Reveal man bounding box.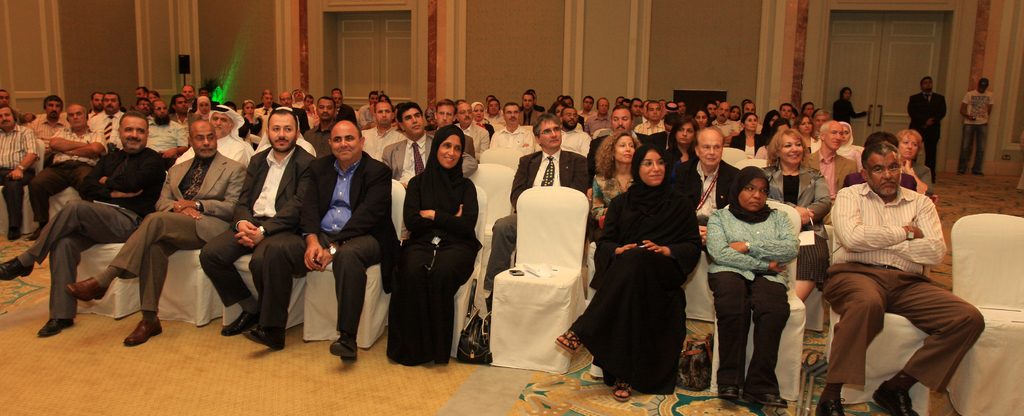
Revealed: 0/106/40/238.
